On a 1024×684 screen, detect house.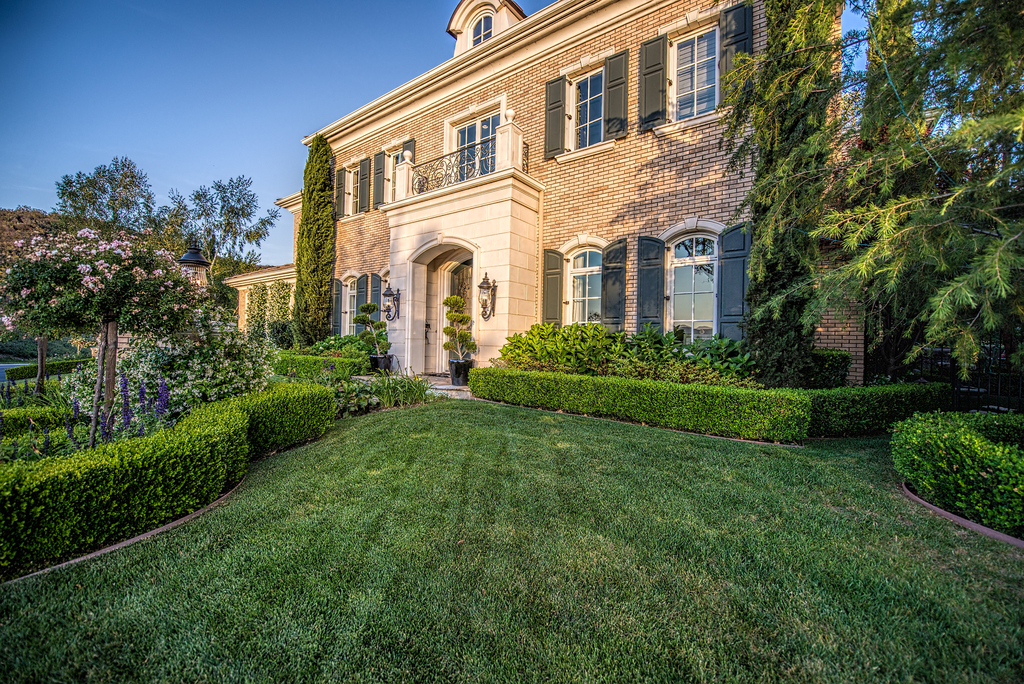
[x1=222, y1=0, x2=940, y2=391].
